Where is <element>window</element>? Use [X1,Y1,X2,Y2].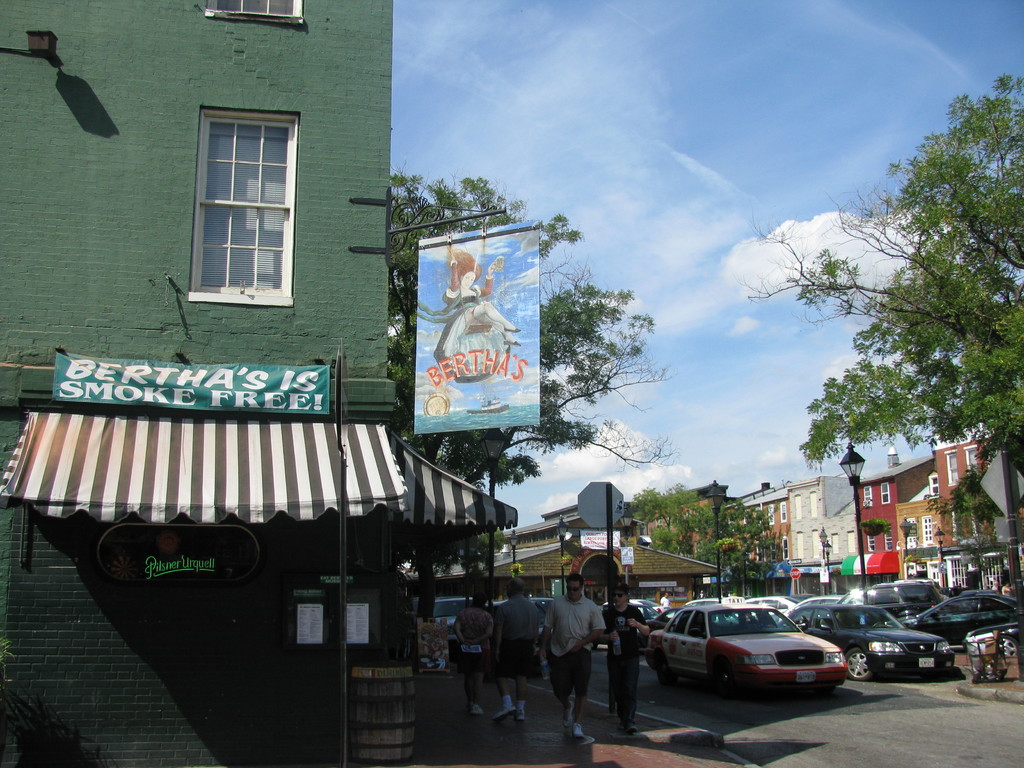
[190,108,300,303].
